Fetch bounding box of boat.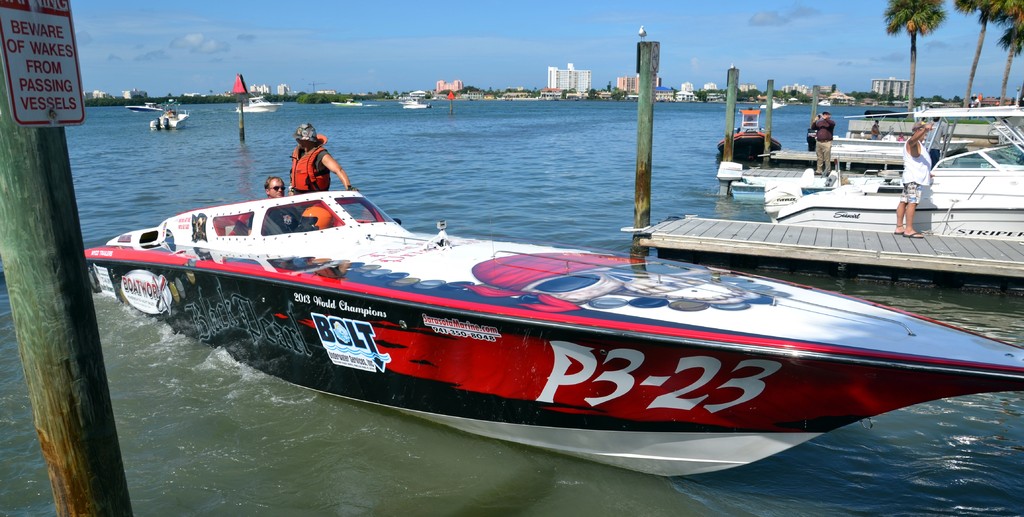
Bbox: x1=86 y1=129 x2=1023 y2=465.
